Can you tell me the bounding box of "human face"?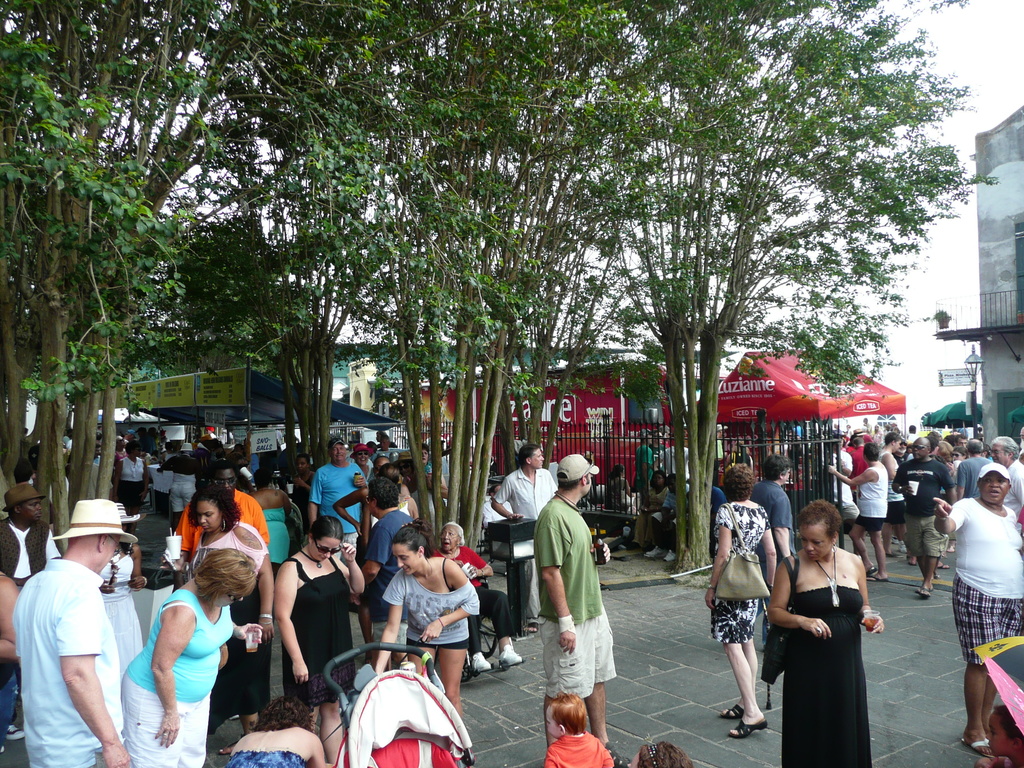
box(305, 534, 342, 566).
